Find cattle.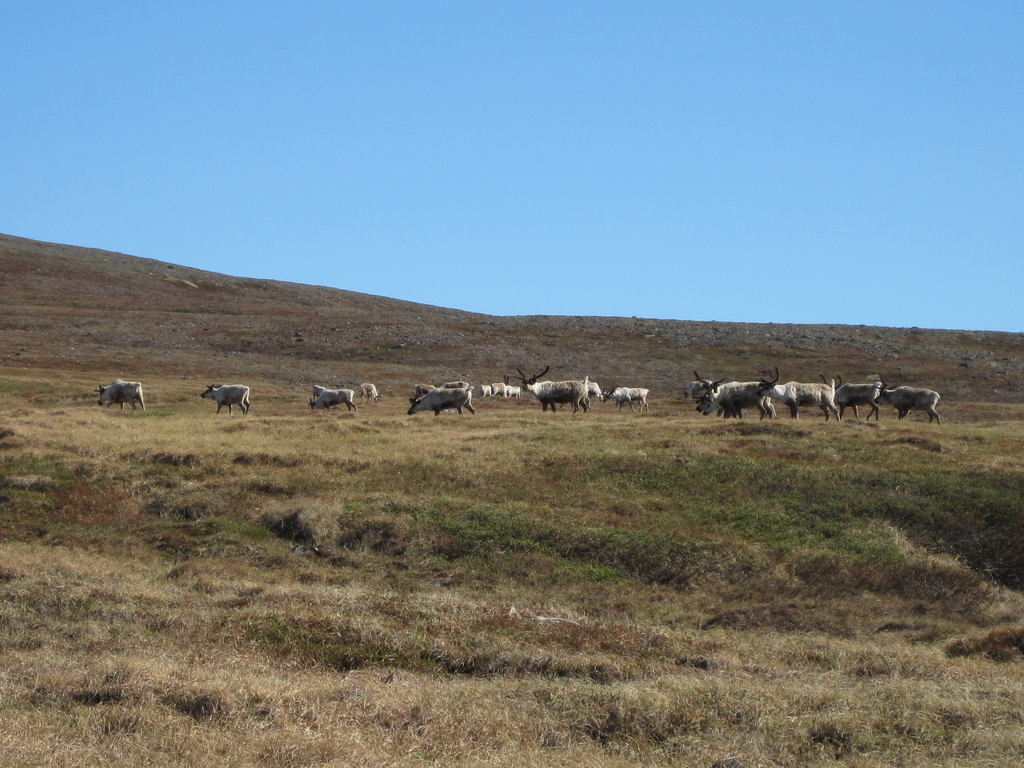
{"x1": 202, "y1": 383, "x2": 250, "y2": 417}.
